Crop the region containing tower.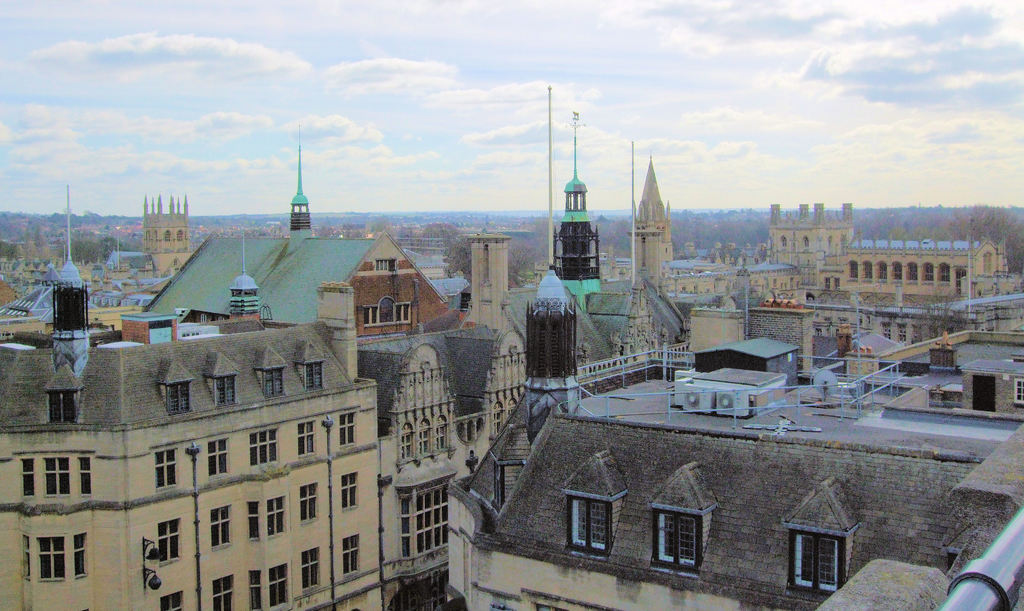
Crop region: l=49, t=189, r=93, b=376.
